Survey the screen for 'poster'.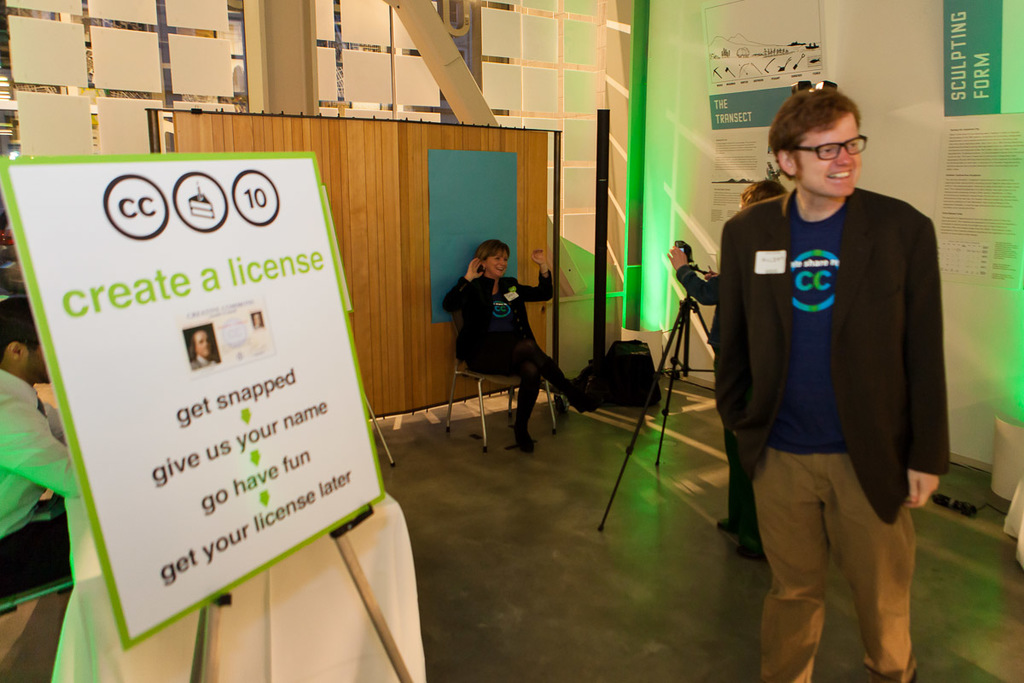
Survey found: [x1=942, y1=0, x2=1023, y2=115].
